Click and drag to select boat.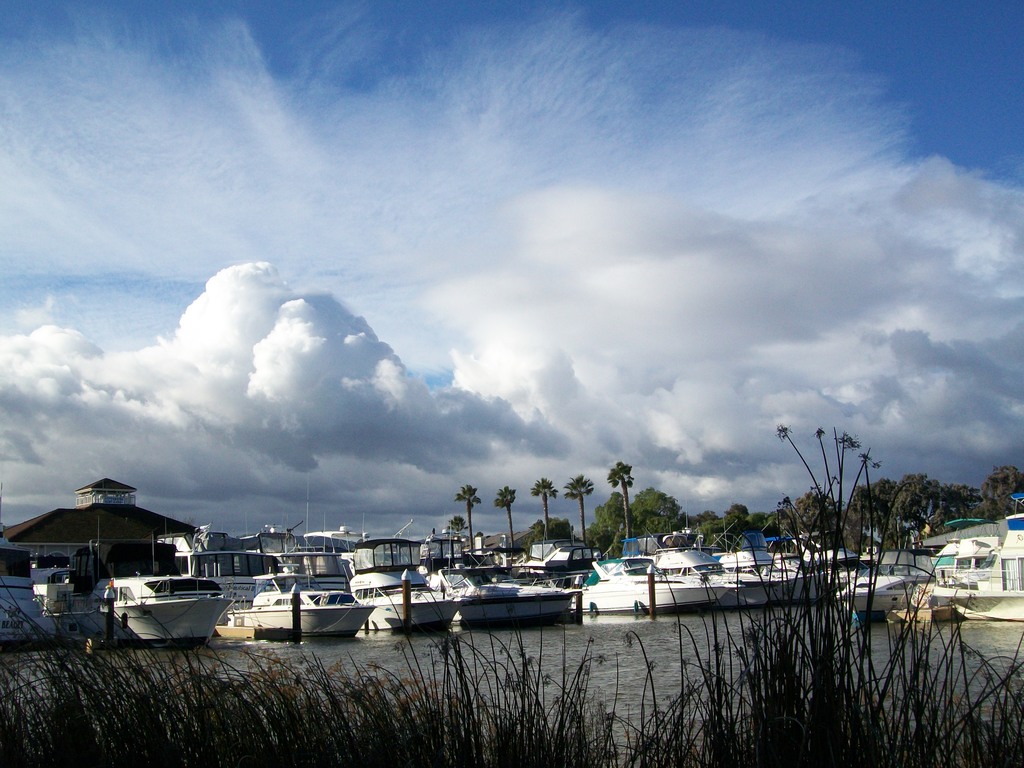
Selection: box=[227, 565, 377, 640].
